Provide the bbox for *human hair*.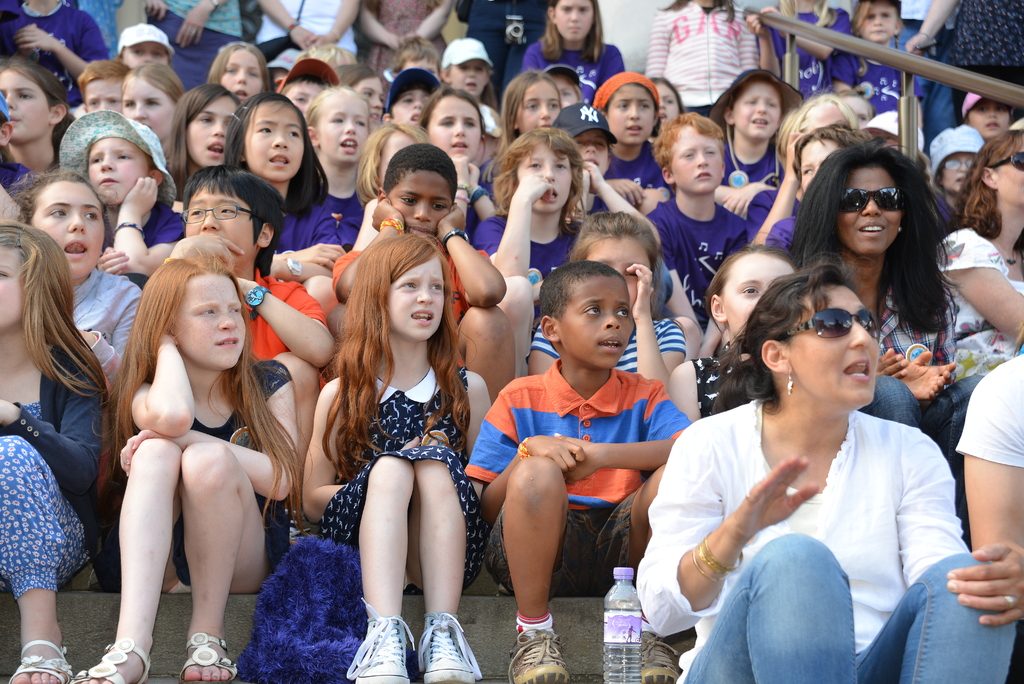
{"x1": 332, "y1": 60, "x2": 385, "y2": 92}.
